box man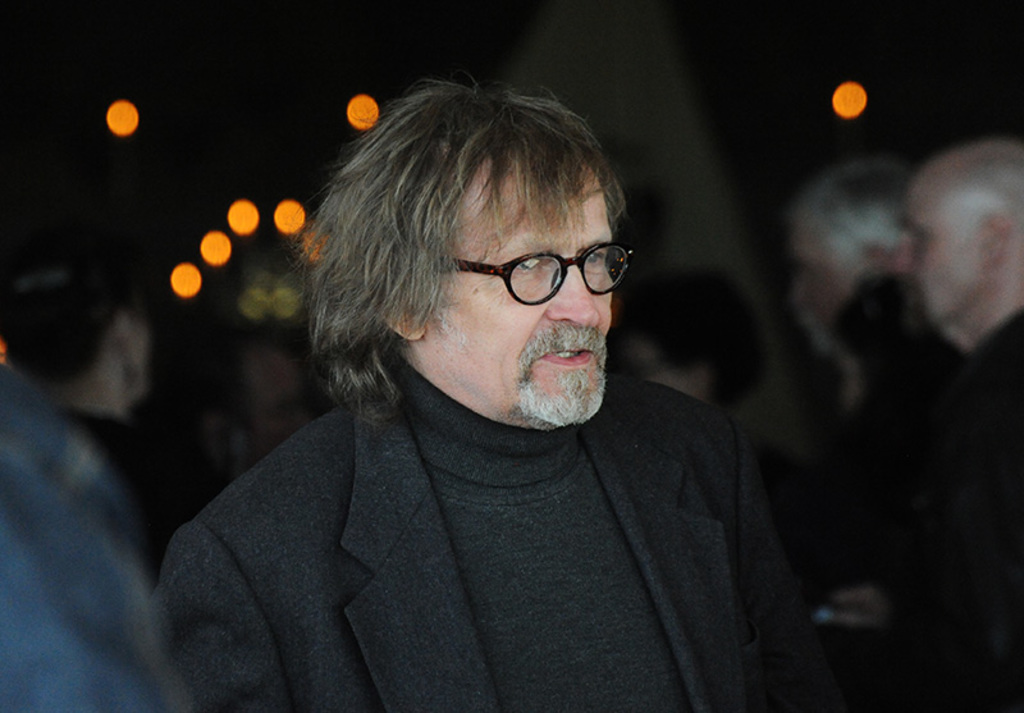
<box>878,138,1023,712</box>
